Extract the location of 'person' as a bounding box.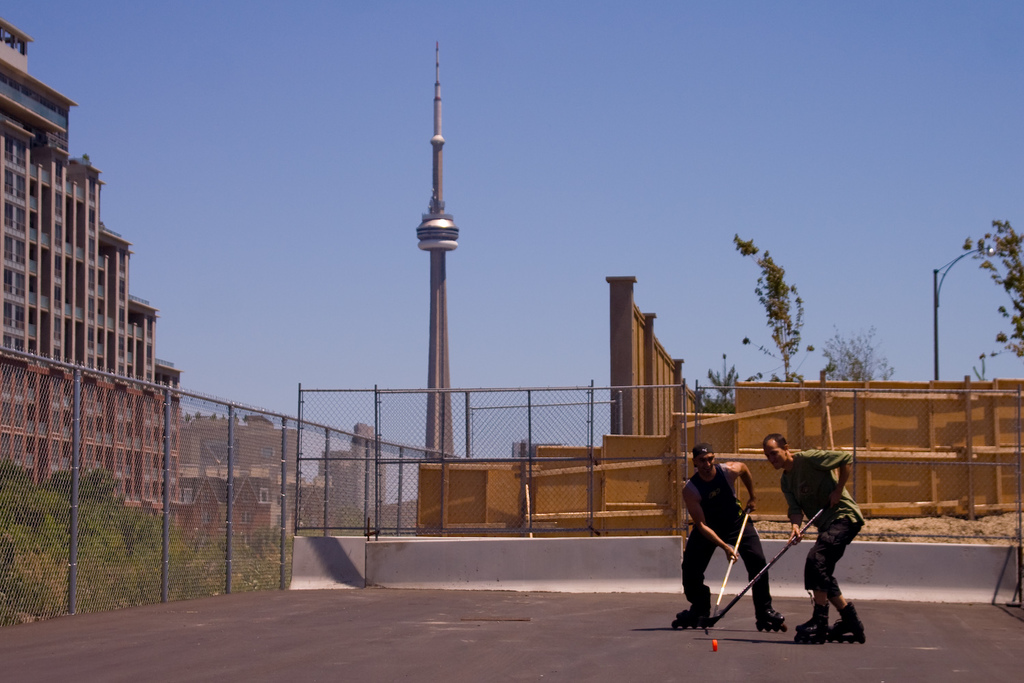
region(696, 445, 771, 640).
